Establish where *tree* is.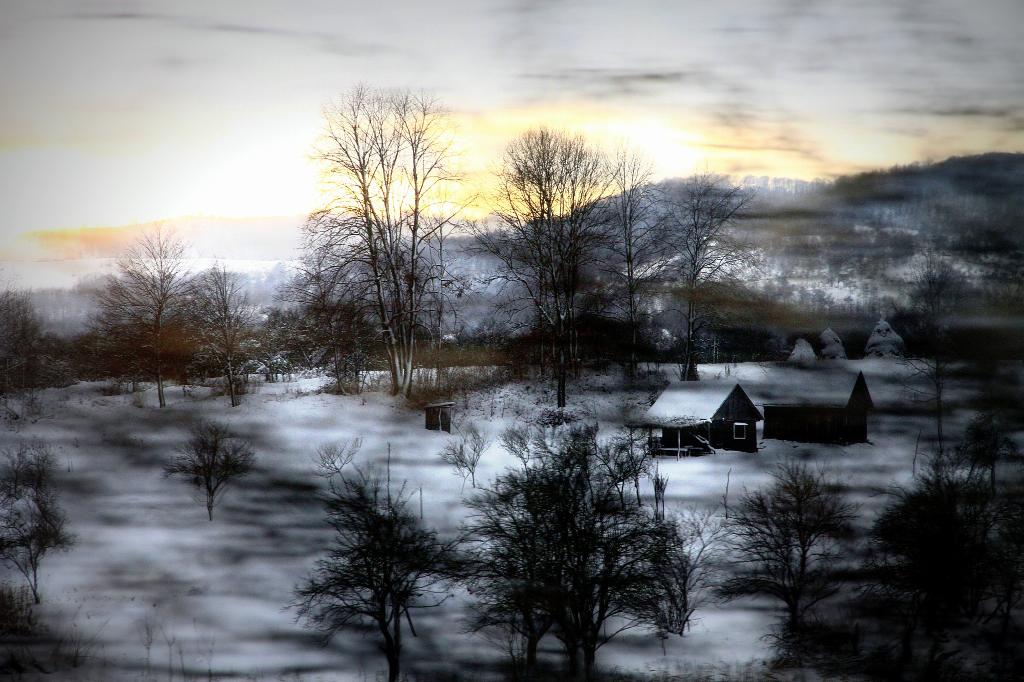
Established at <bbox>163, 424, 254, 519</bbox>.
